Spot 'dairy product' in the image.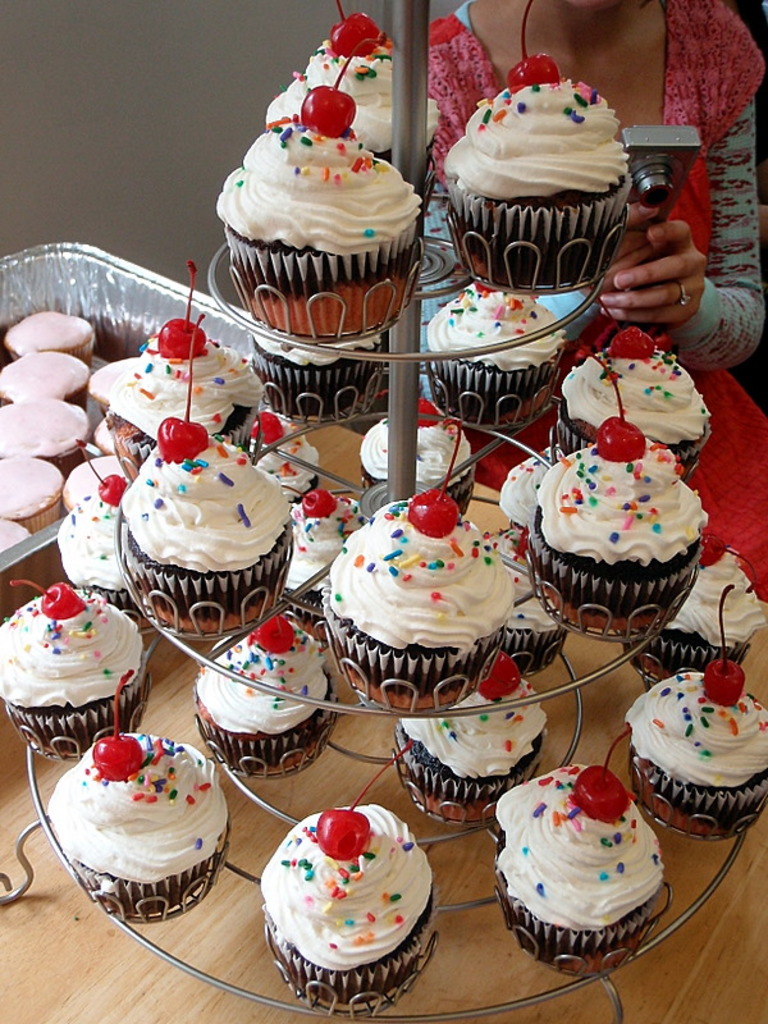
'dairy product' found at 558,329,709,440.
